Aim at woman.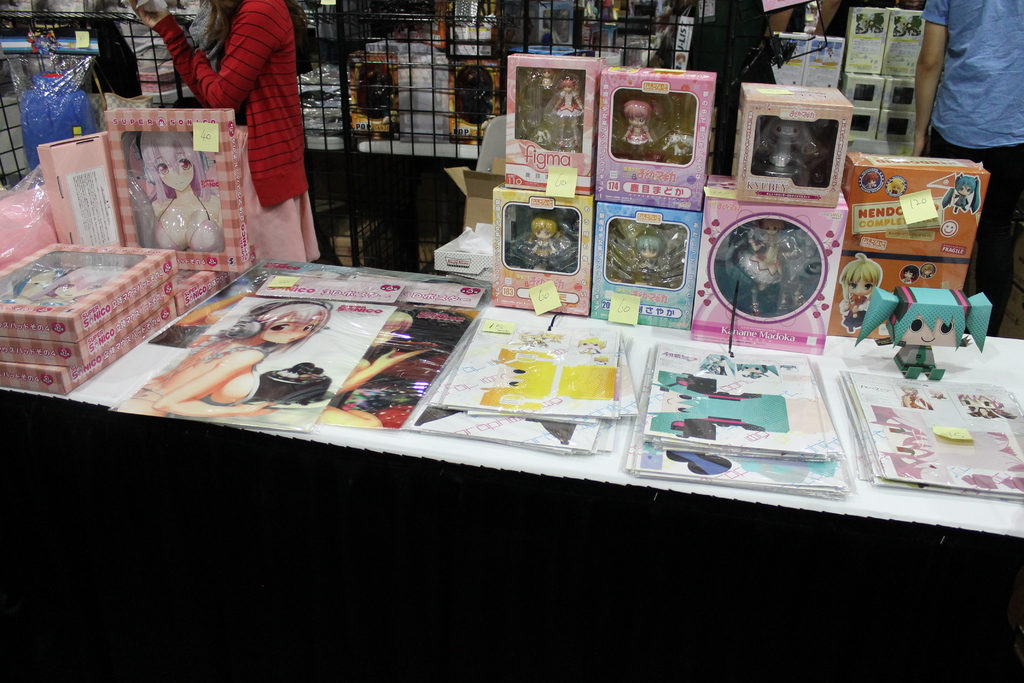
Aimed at (left=124, top=119, right=234, bottom=253).
